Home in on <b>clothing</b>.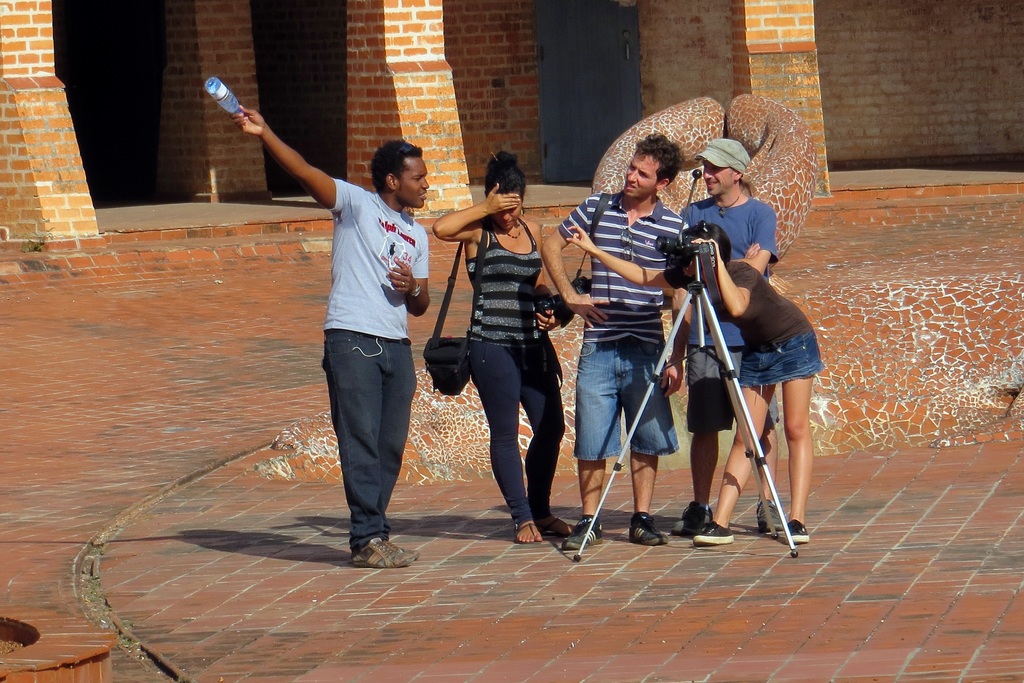
Homed in at 558 189 689 462.
